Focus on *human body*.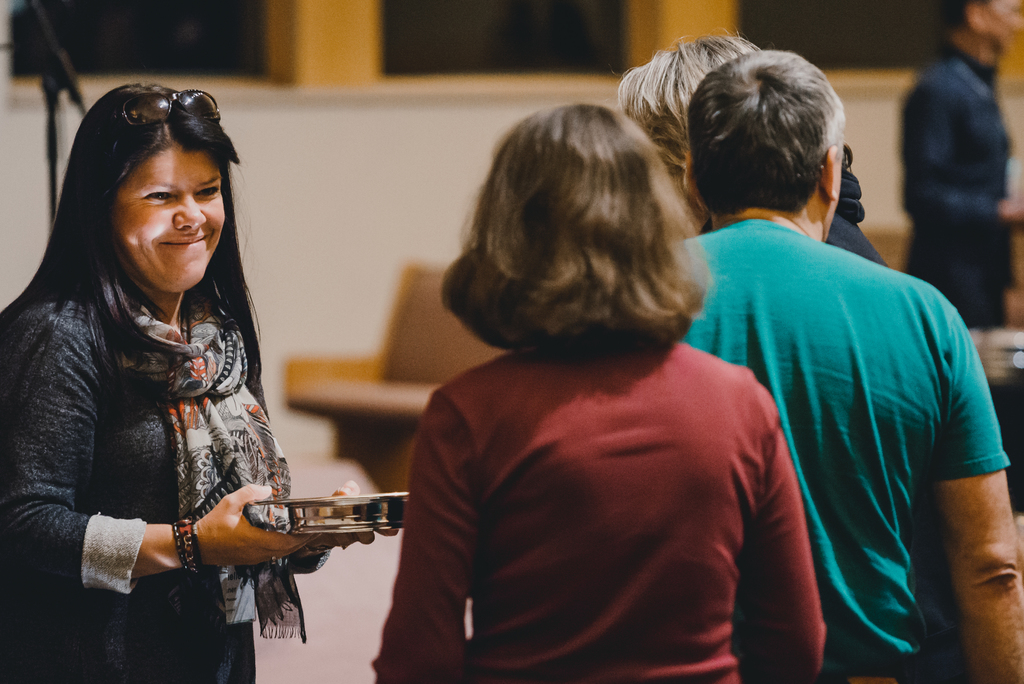
Focused at crop(676, 214, 1023, 683).
